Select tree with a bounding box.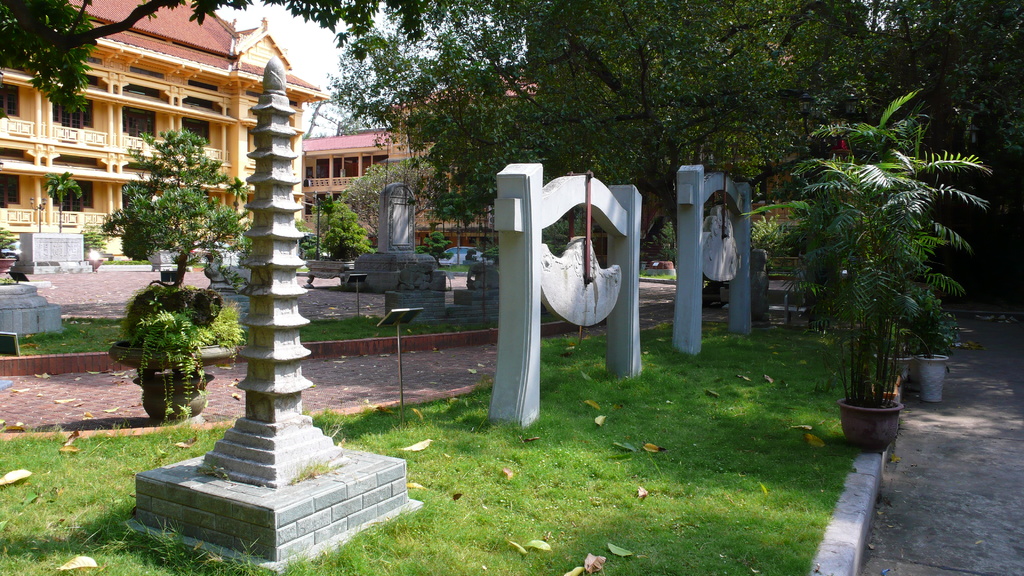
311 198 332 251.
